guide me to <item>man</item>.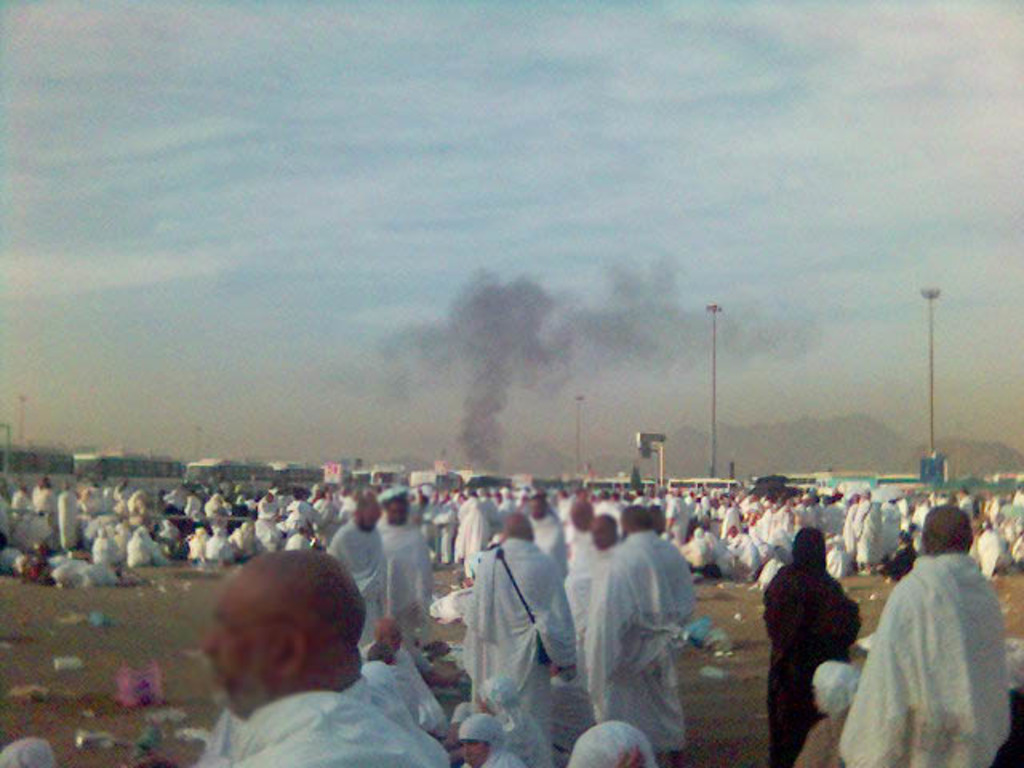
Guidance: pyautogui.locateOnScreen(170, 547, 453, 766).
